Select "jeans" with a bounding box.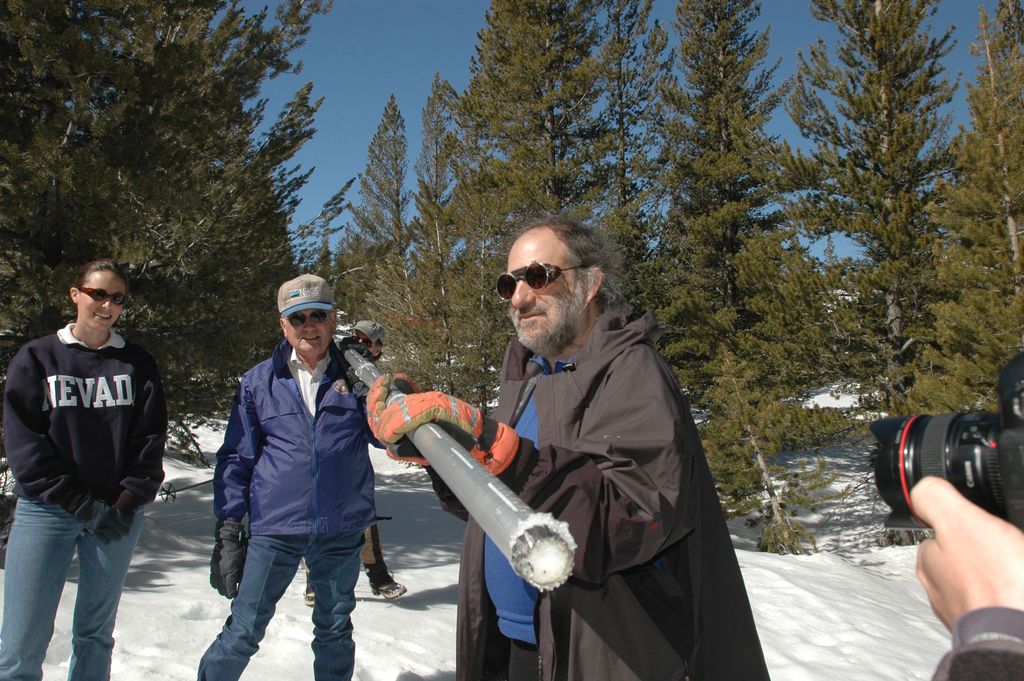
region(0, 506, 145, 680).
